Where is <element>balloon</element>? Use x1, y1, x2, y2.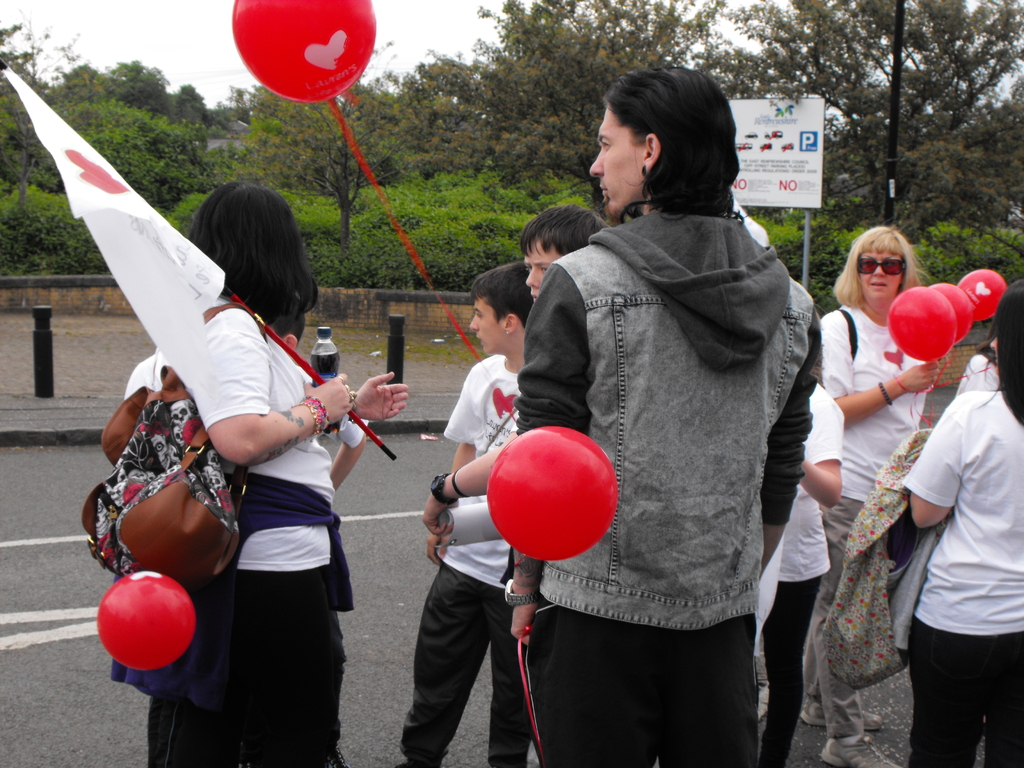
884, 286, 956, 363.
